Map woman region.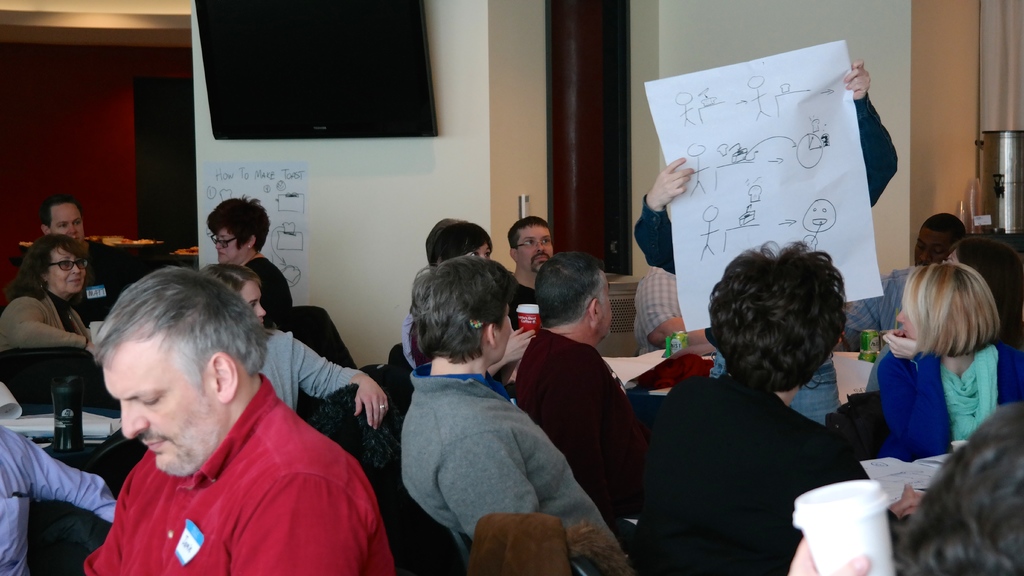
Mapped to {"left": 911, "top": 211, "right": 962, "bottom": 273}.
